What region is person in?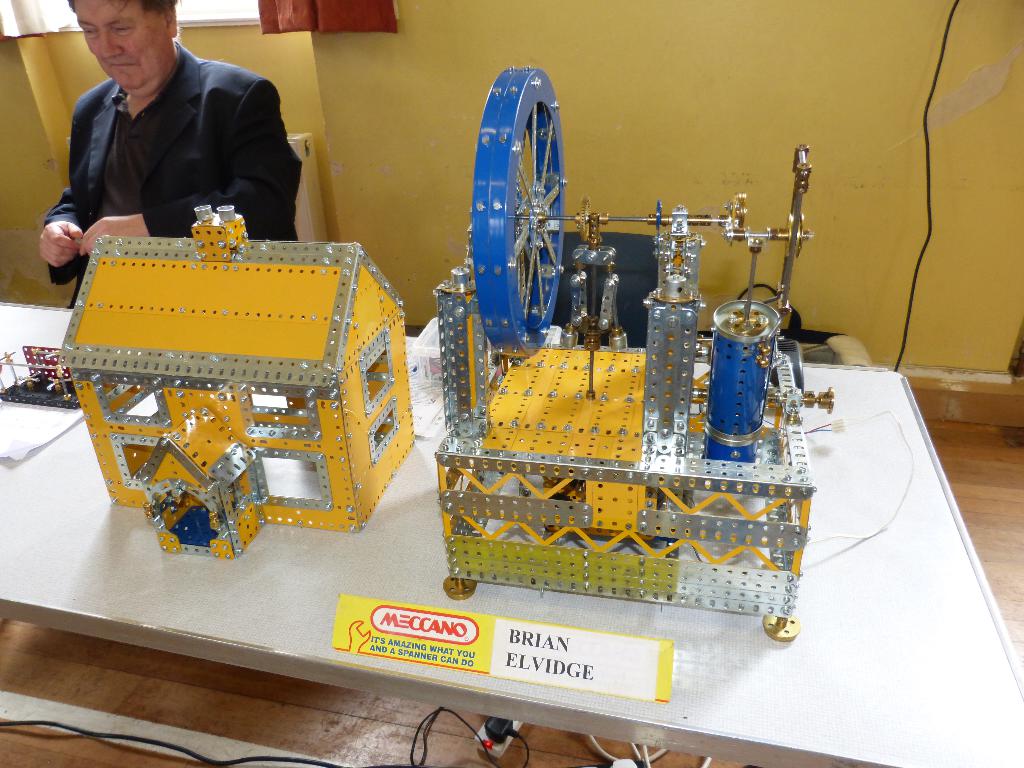
[42, 0, 299, 253].
